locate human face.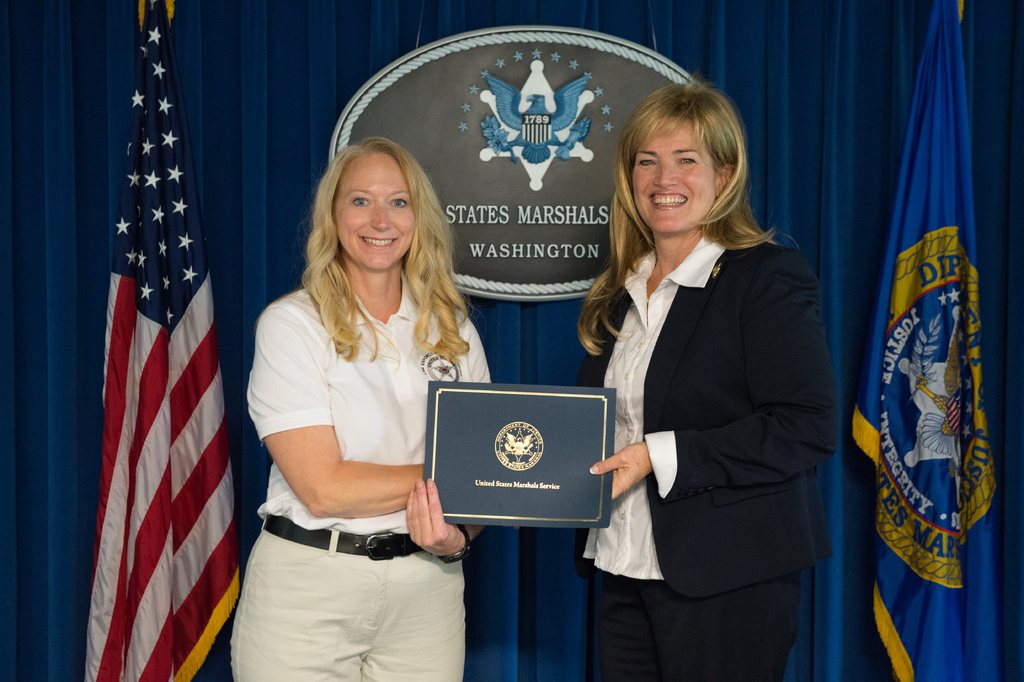
Bounding box: 632,119,716,233.
